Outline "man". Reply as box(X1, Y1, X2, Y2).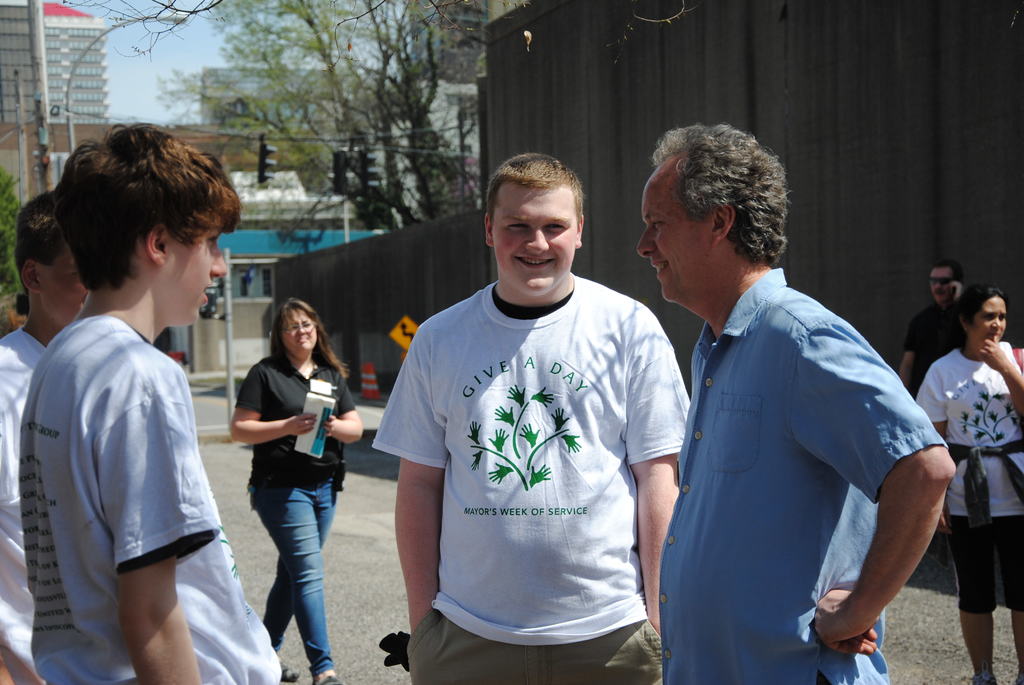
box(894, 261, 980, 390).
